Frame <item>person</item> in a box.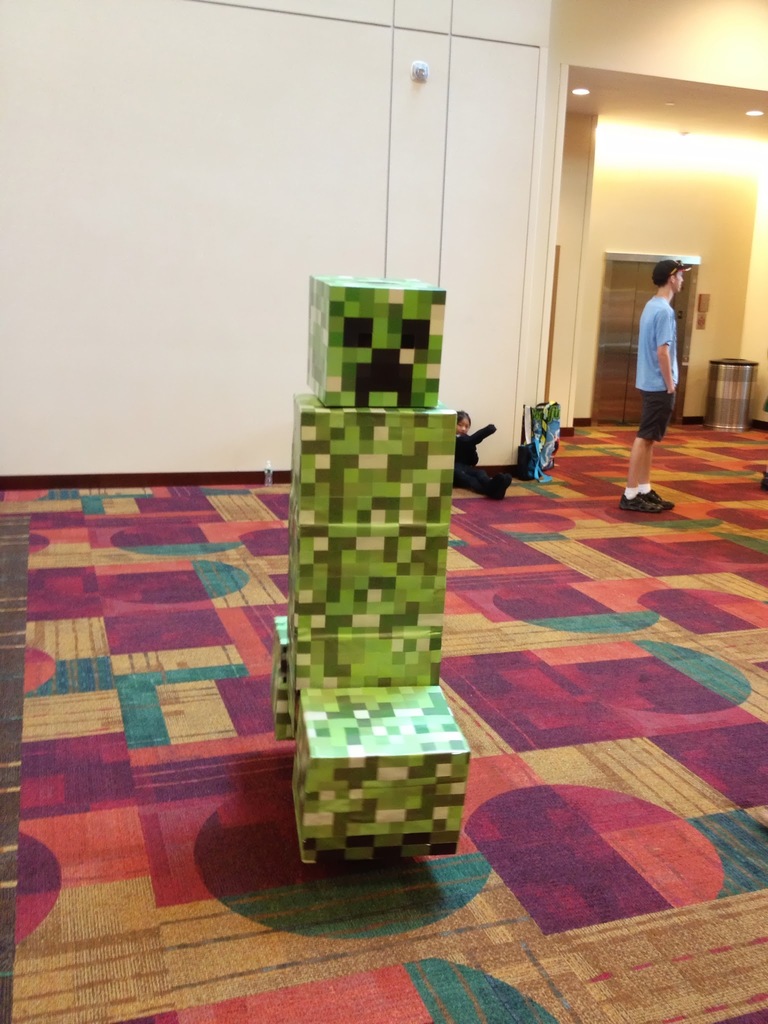
x1=623, y1=260, x2=688, y2=517.
